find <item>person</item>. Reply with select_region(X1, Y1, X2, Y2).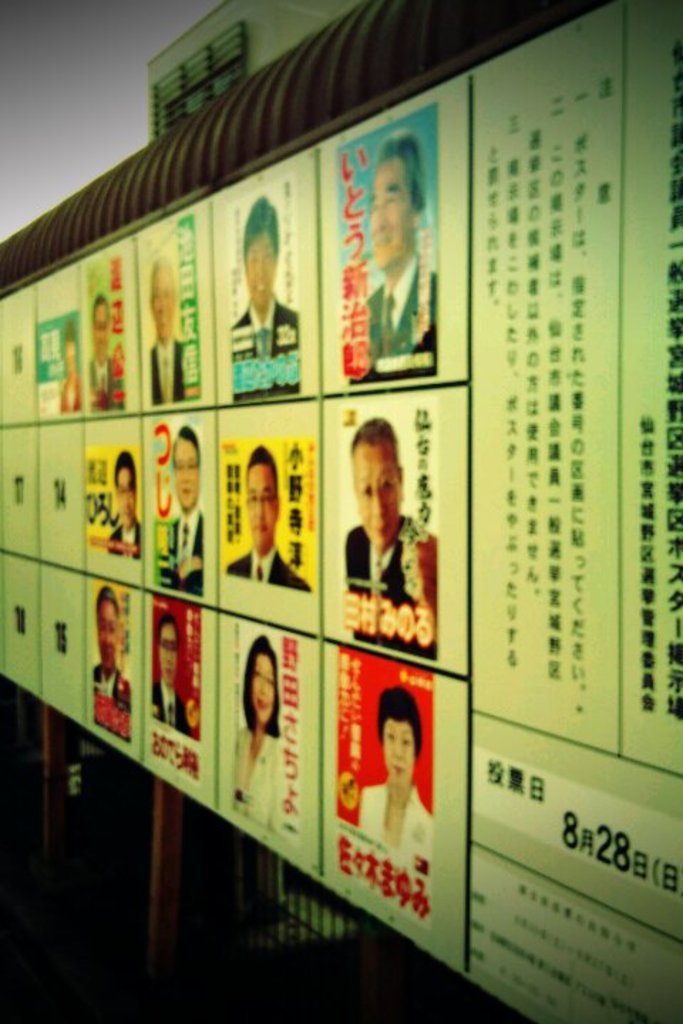
select_region(148, 252, 202, 411).
